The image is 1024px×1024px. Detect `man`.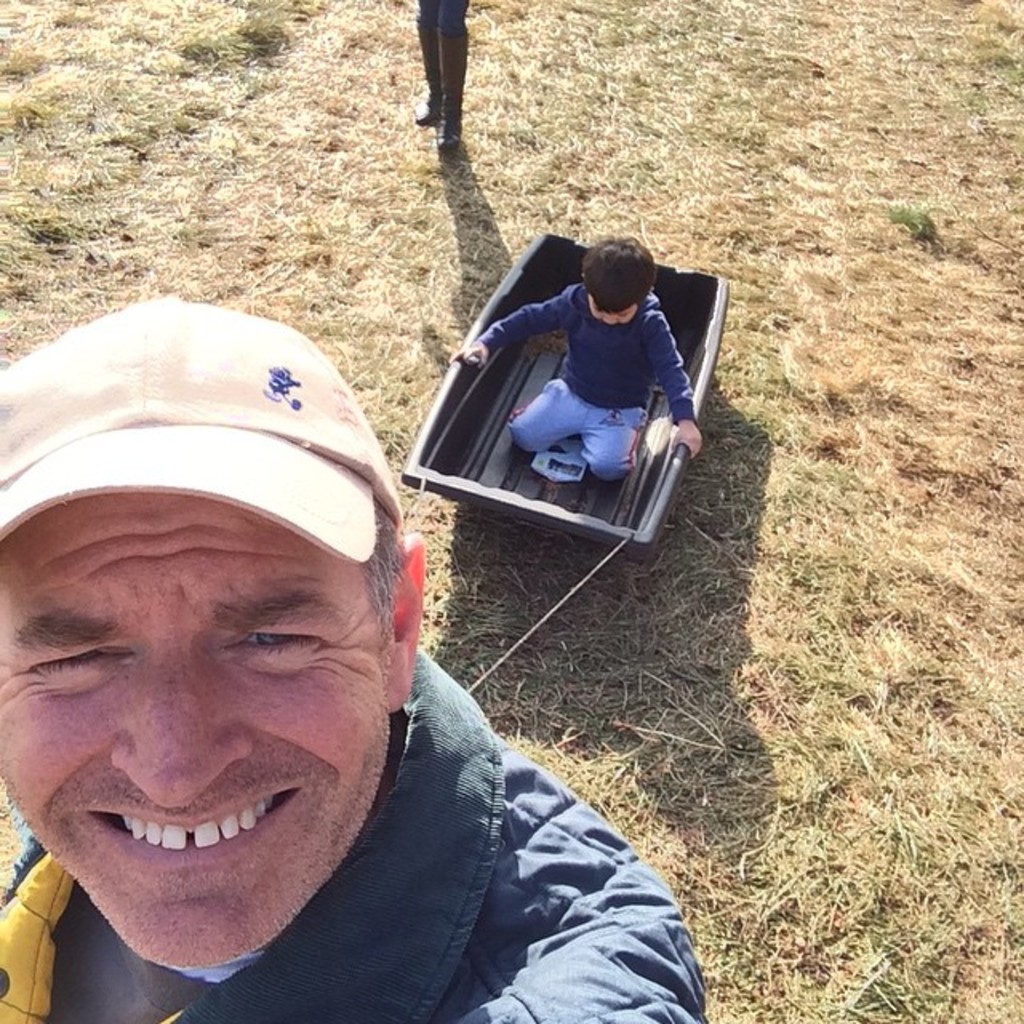
Detection: bbox=(0, 370, 598, 1021).
